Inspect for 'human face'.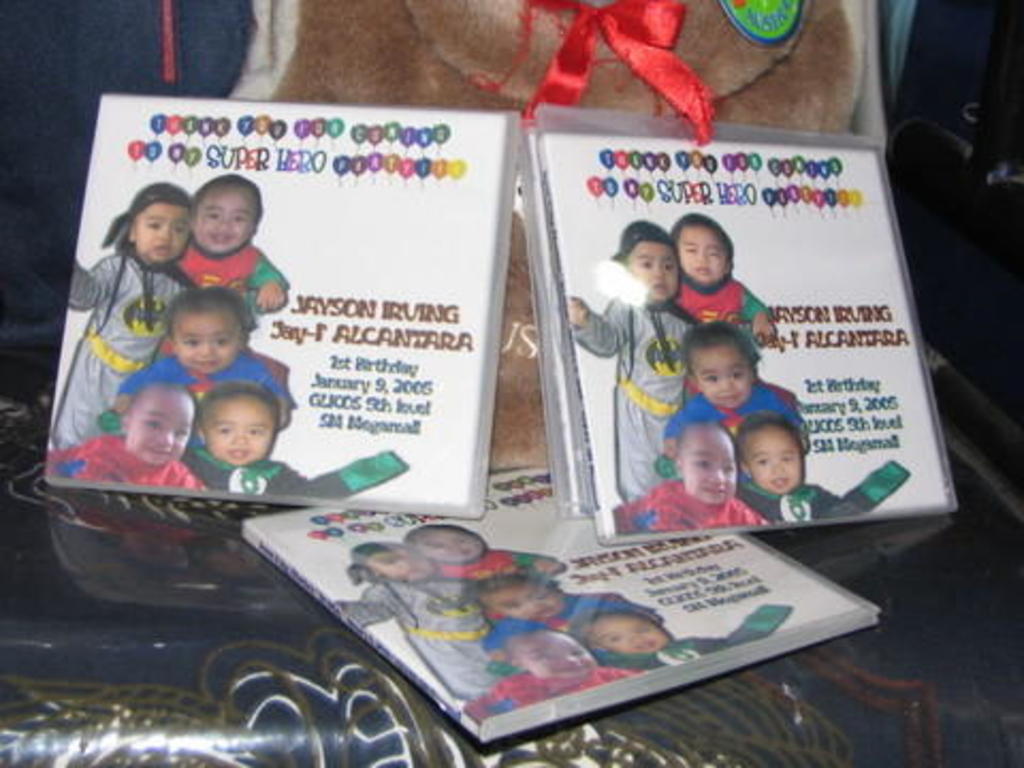
Inspection: 742:425:802:495.
